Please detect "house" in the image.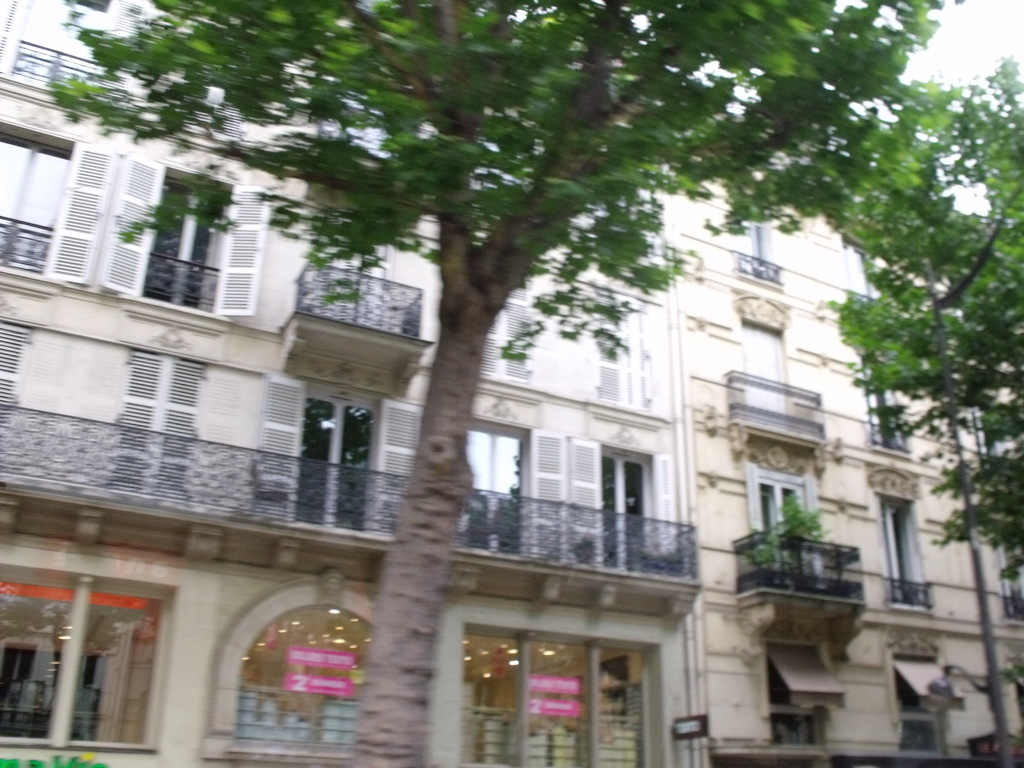
[0,0,707,767].
